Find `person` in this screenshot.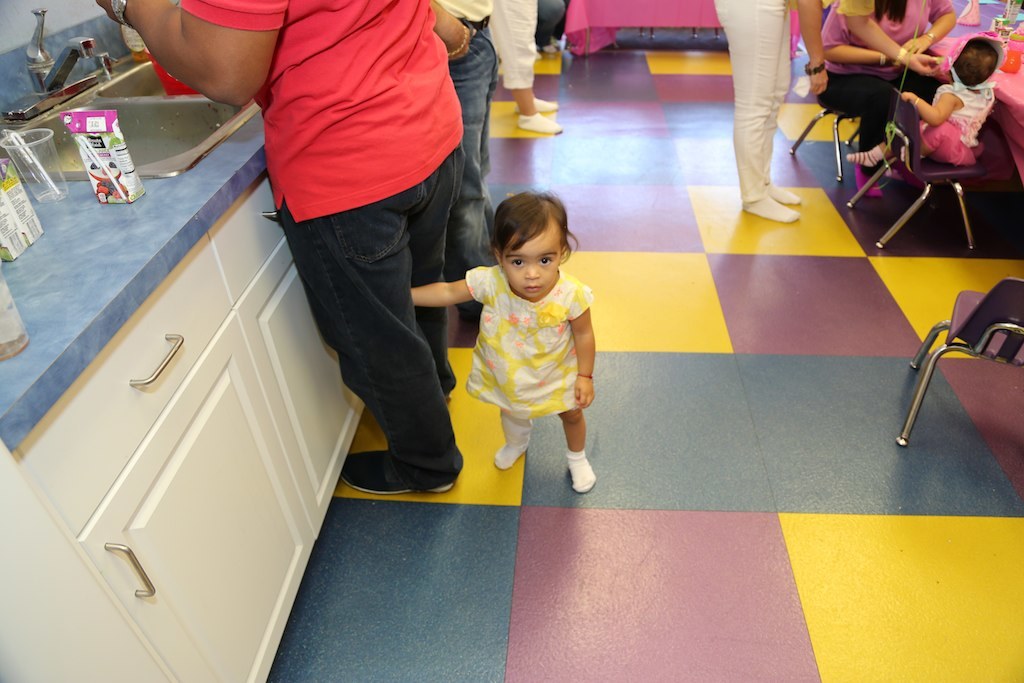
The bounding box for `person` is x1=398 y1=0 x2=508 y2=308.
